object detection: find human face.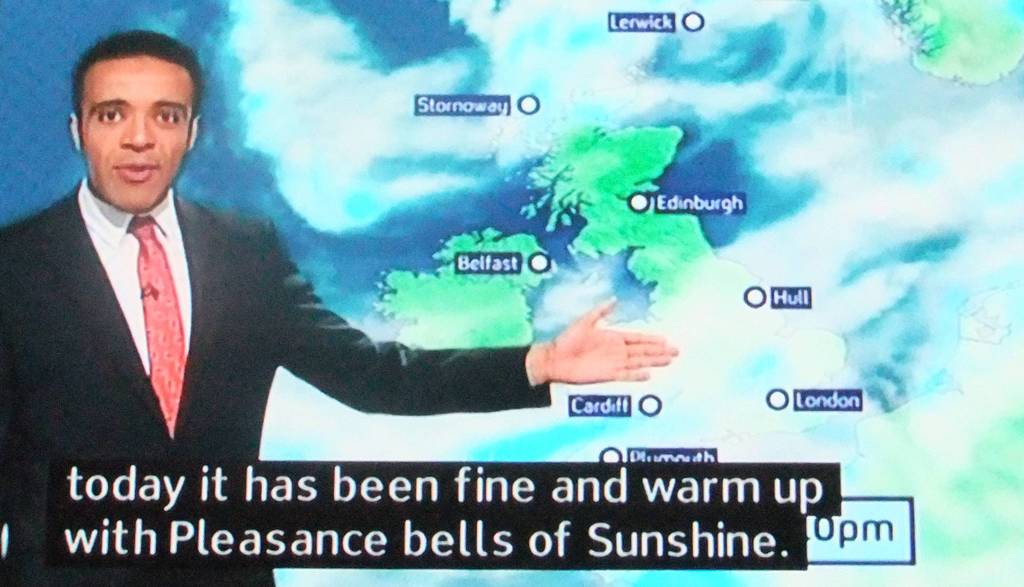
x1=81, y1=57, x2=194, y2=214.
